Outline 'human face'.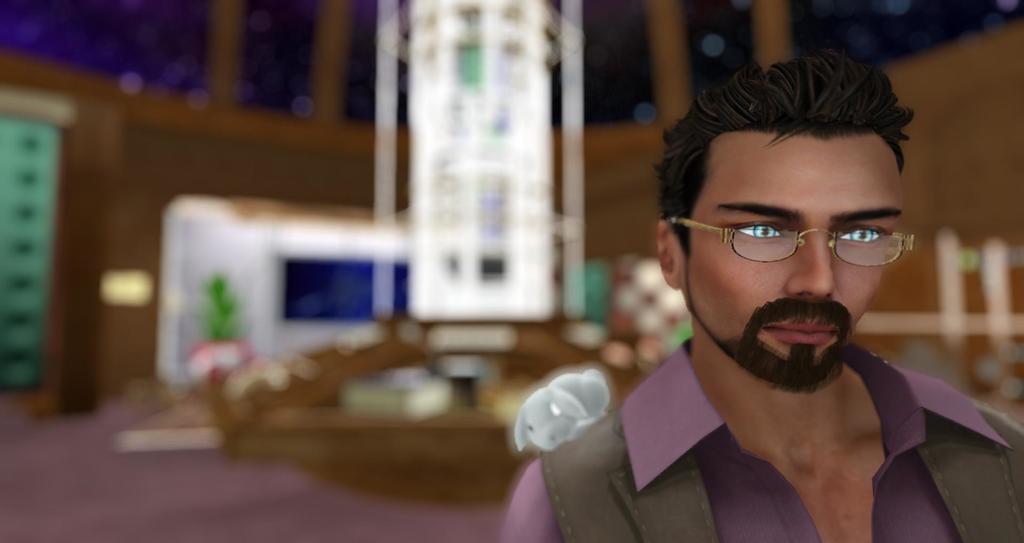
Outline: rect(682, 134, 902, 394).
